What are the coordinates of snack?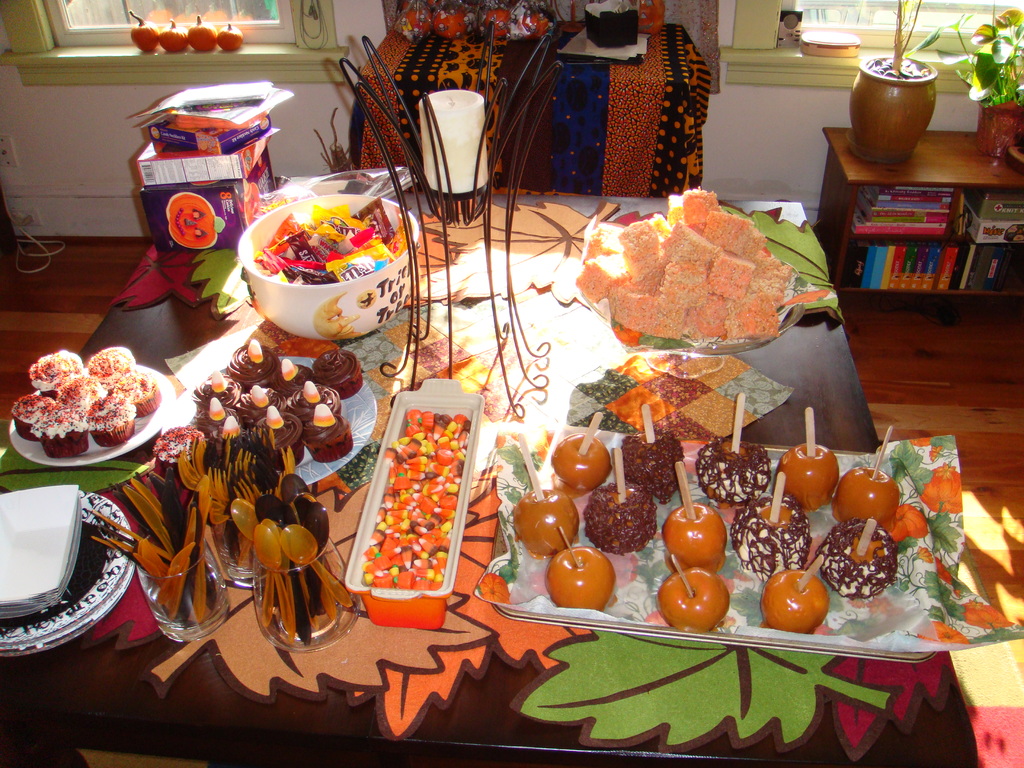
[x1=691, y1=434, x2=769, y2=507].
